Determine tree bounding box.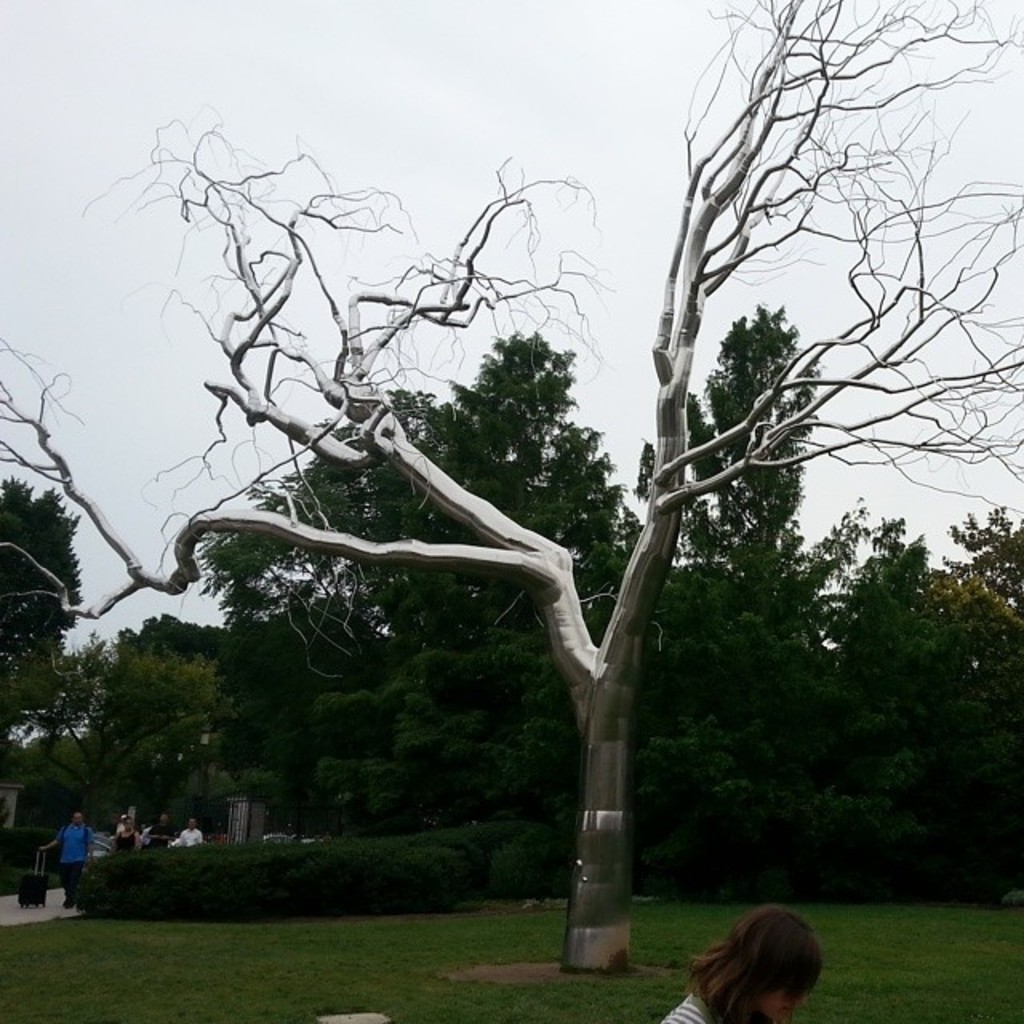
Determined: region(651, 502, 869, 842).
